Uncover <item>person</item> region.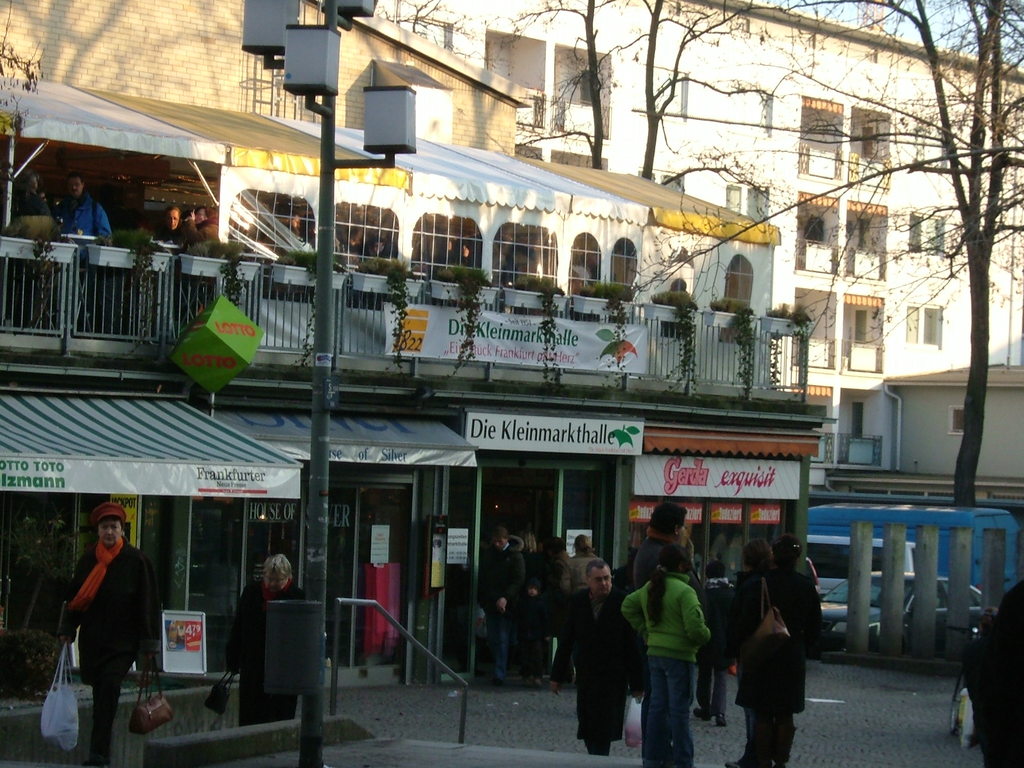
Uncovered: [545, 558, 639, 758].
